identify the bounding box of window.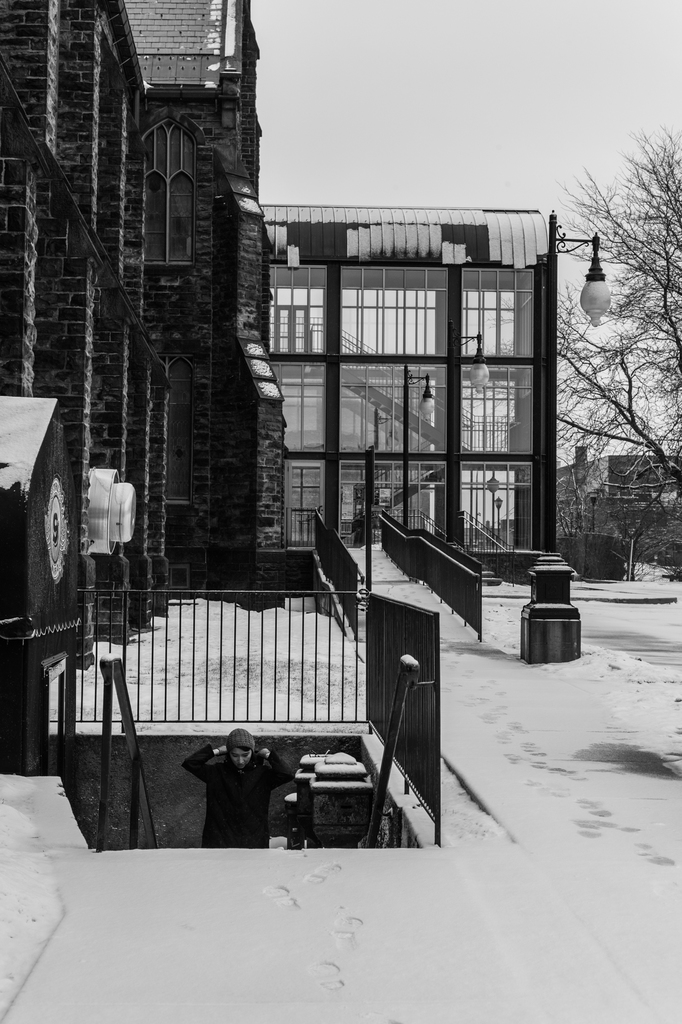
337:455:447:545.
